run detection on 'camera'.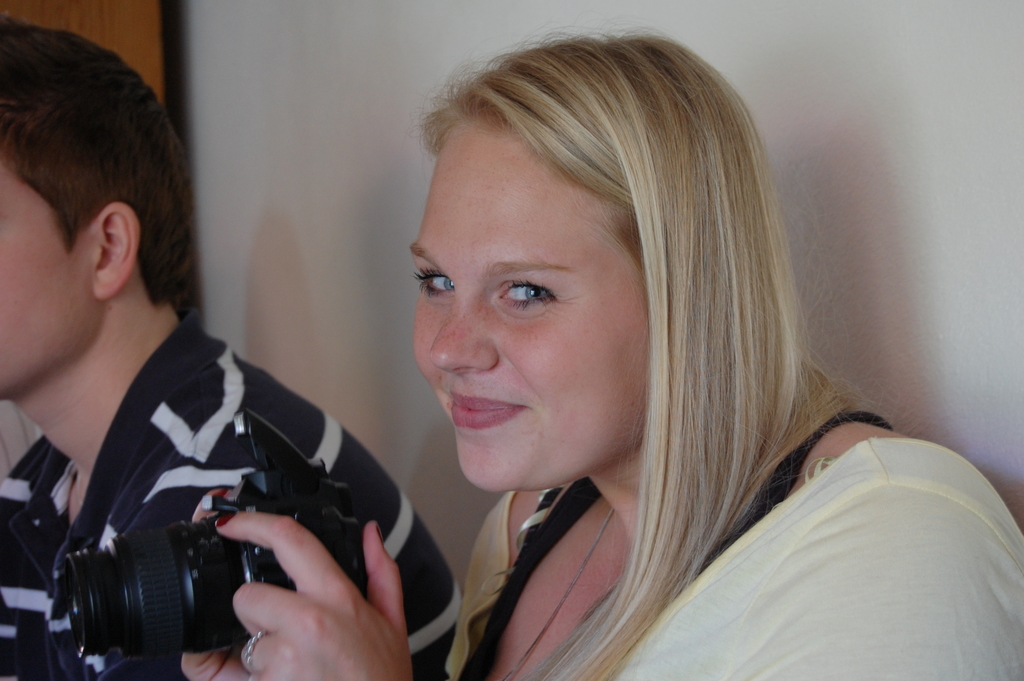
Result: 42,500,281,664.
